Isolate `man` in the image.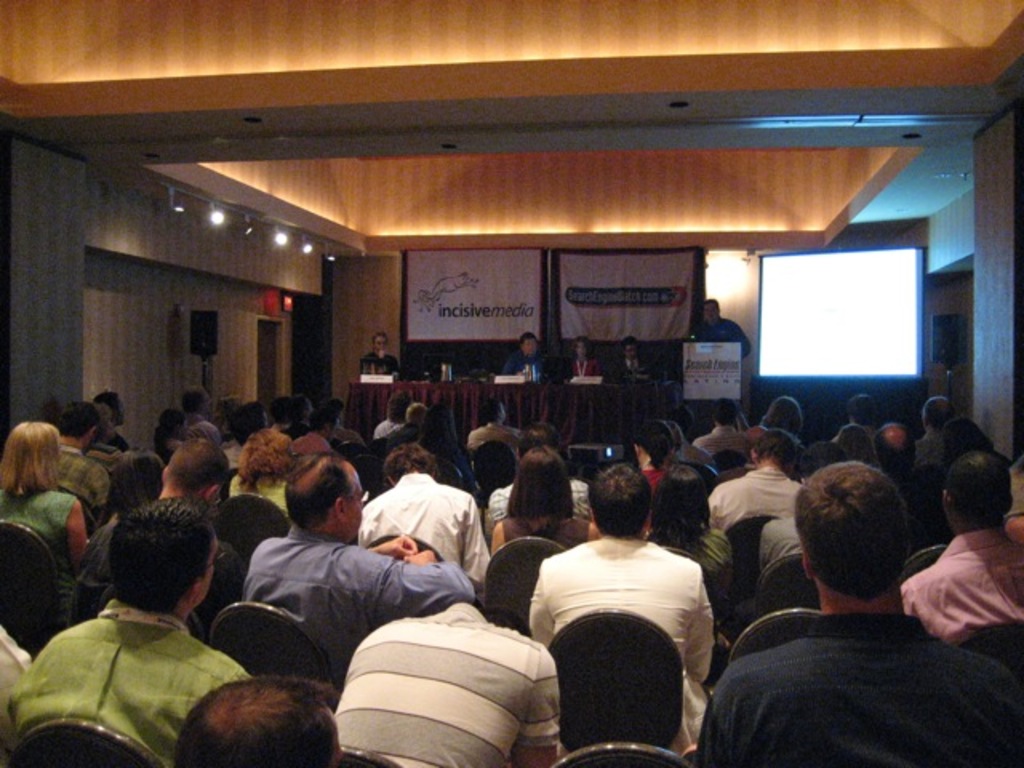
Isolated region: <region>171, 674, 347, 766</region>.
